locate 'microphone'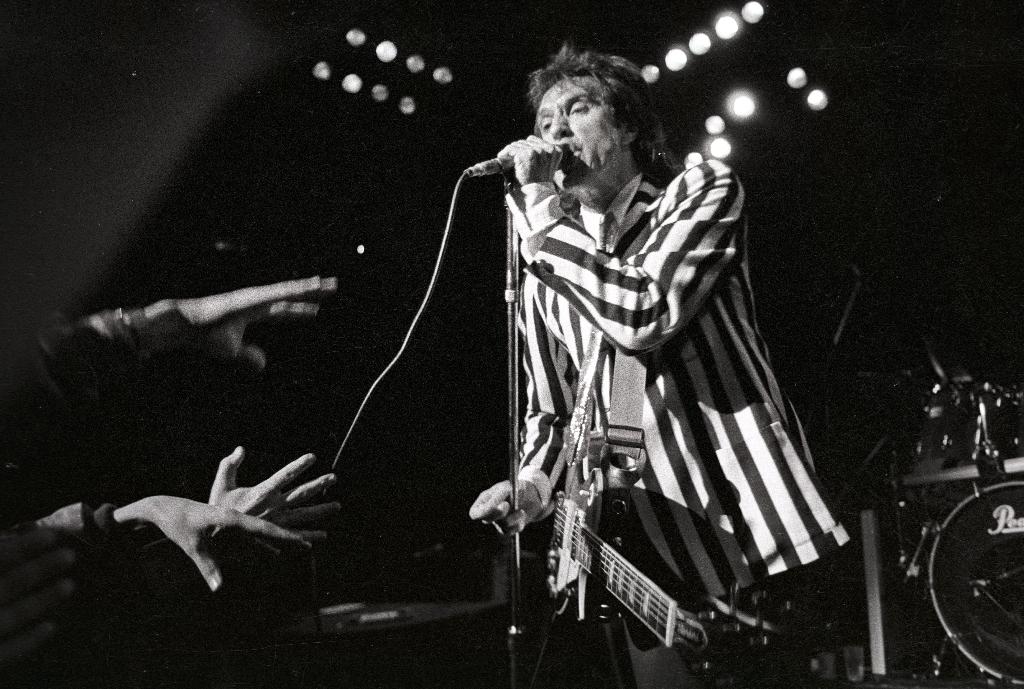
467/149/574/176
